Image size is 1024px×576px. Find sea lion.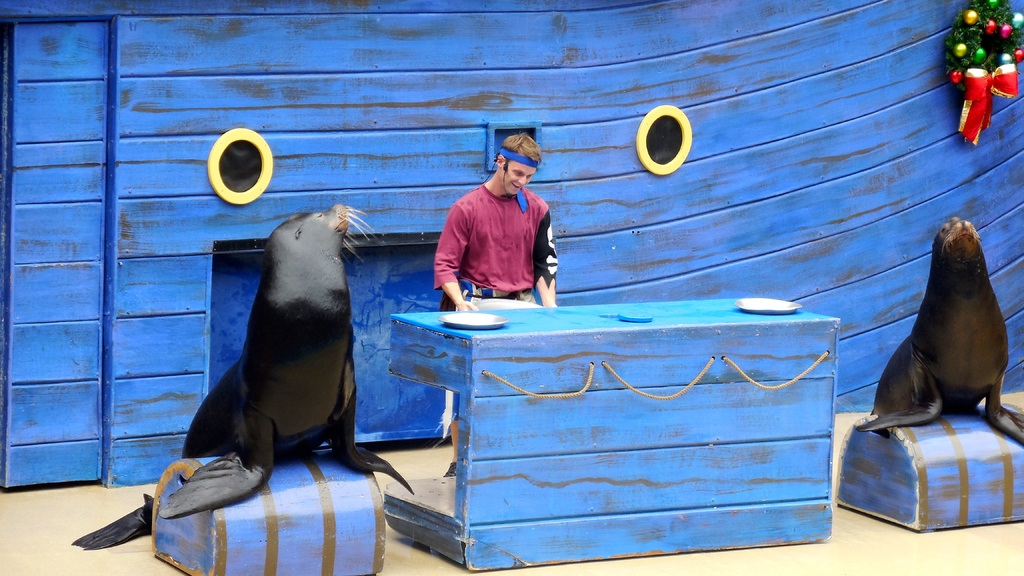
left=71, top=204, right=411, bottom=547.
